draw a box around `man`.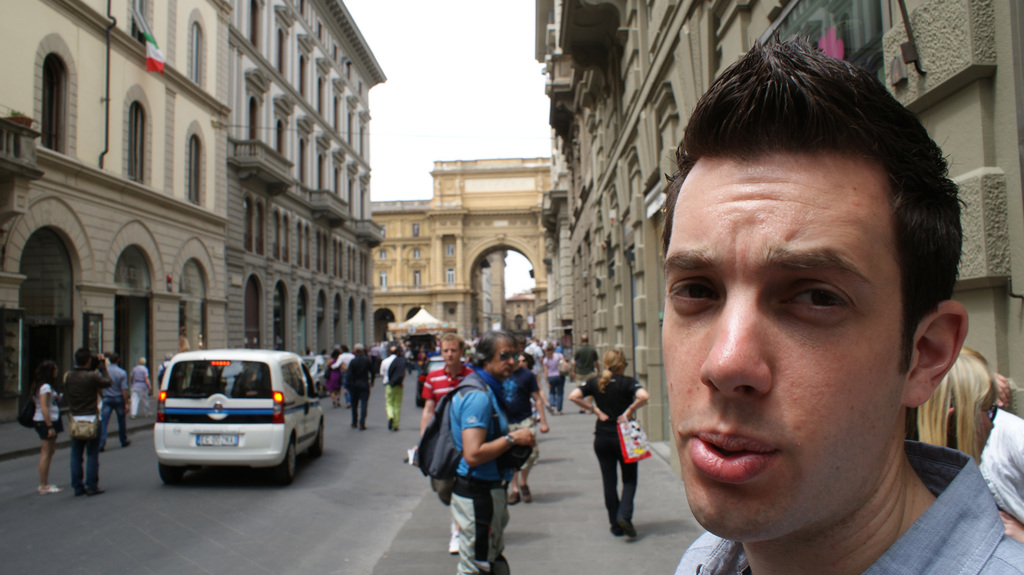
region(97, 351, 133, 446).
